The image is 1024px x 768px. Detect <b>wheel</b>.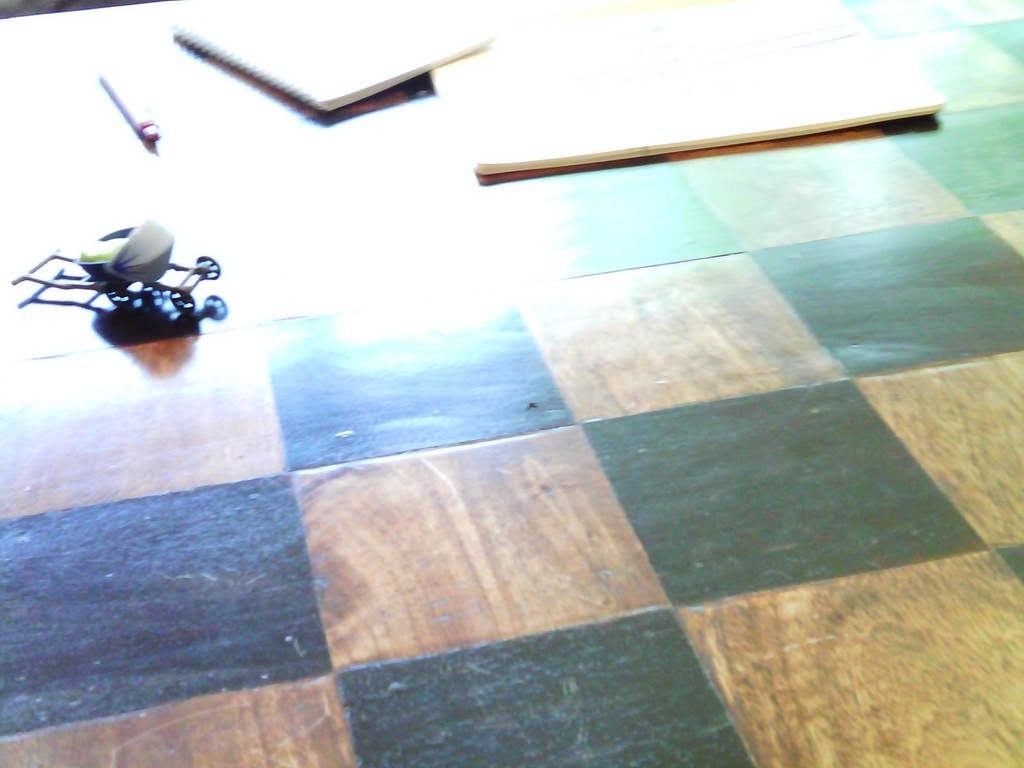
Detection: bbox=(195, 254, 219, 282).
